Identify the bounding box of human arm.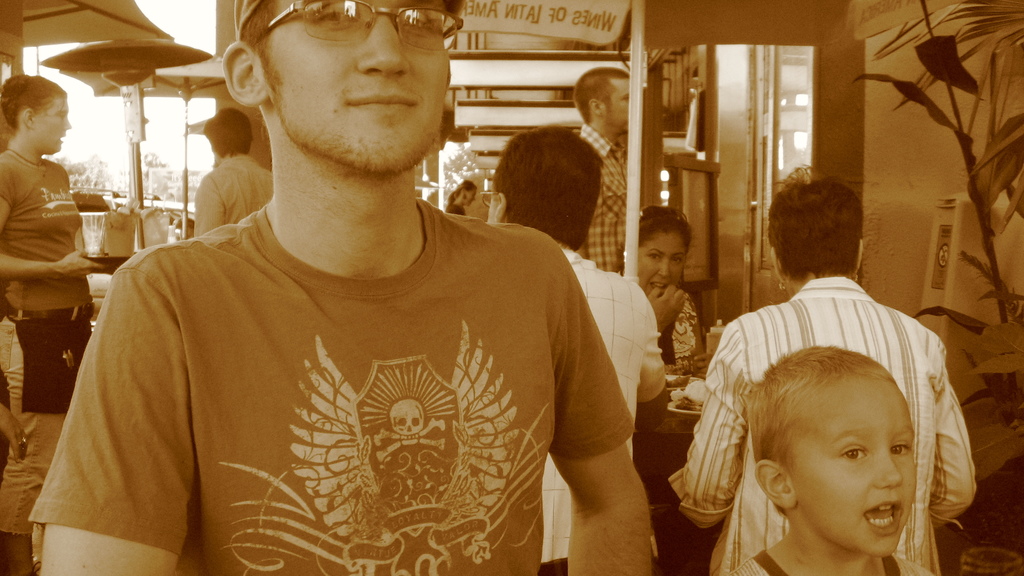
(578,230,591,258).
